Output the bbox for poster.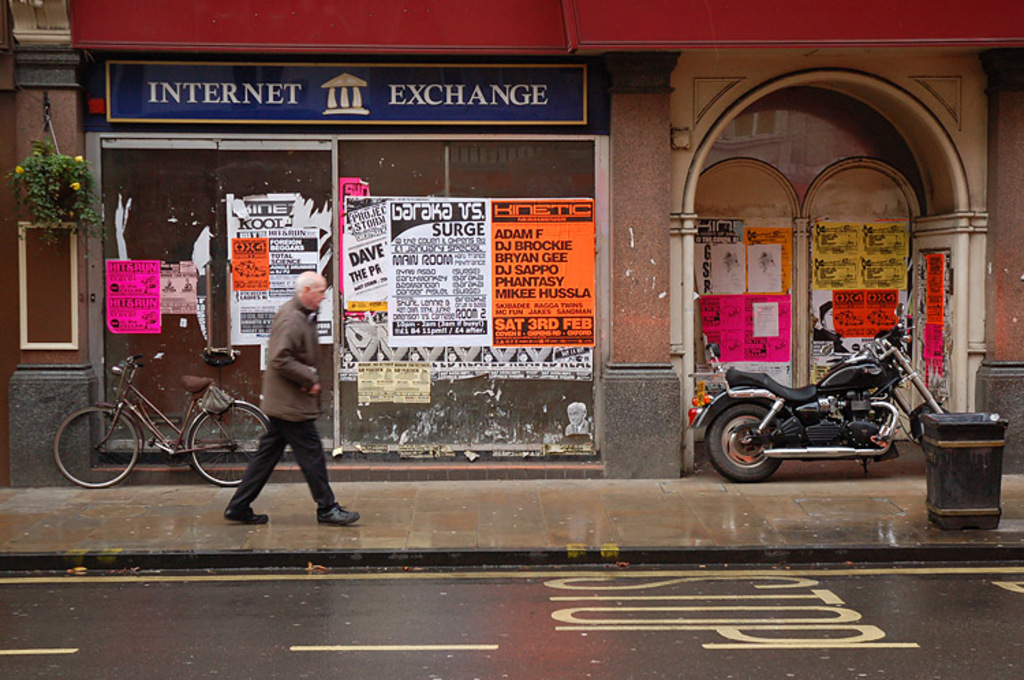
box=[706, 295, 740, 360].
